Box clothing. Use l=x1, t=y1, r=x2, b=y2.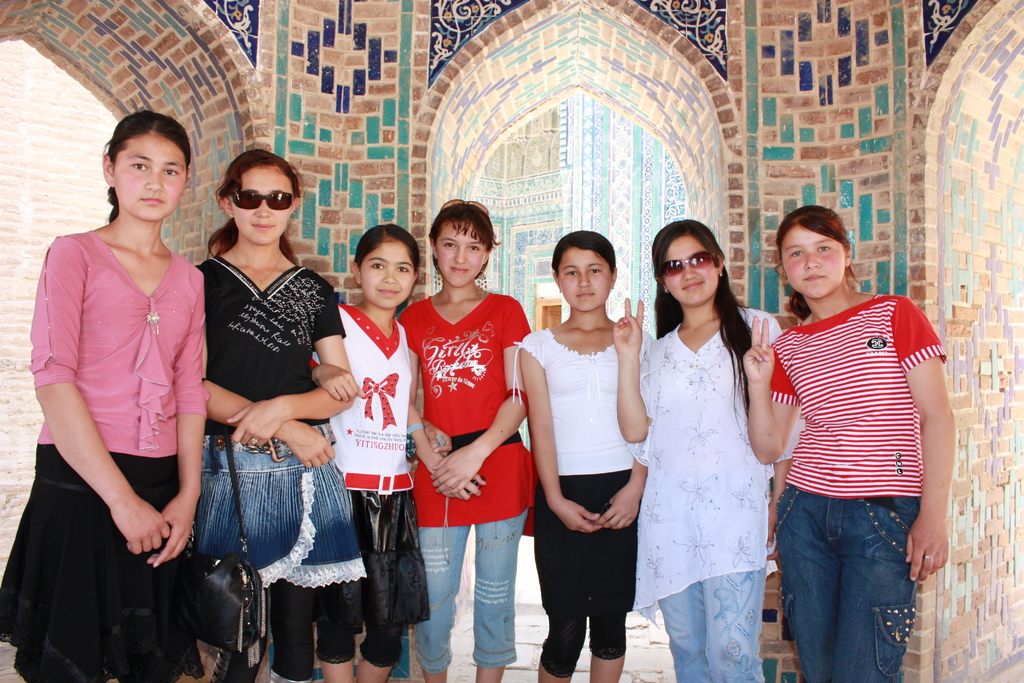
l=764, t=284, r=947, b=682.
